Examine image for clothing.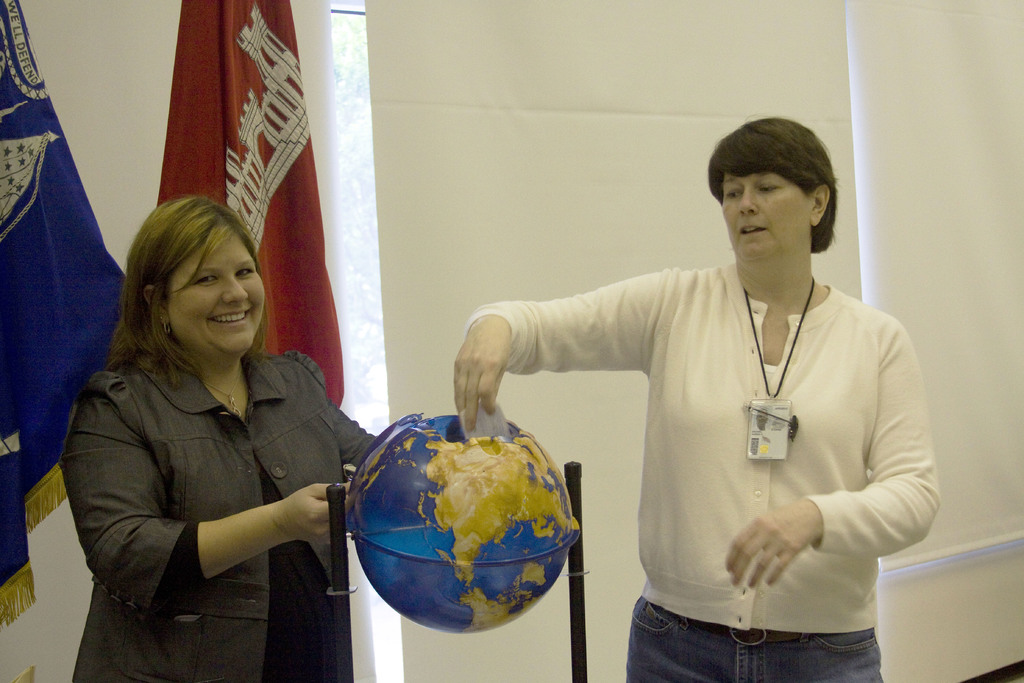
Examination result: (left=58, top=325, right=389, bottom=682).
